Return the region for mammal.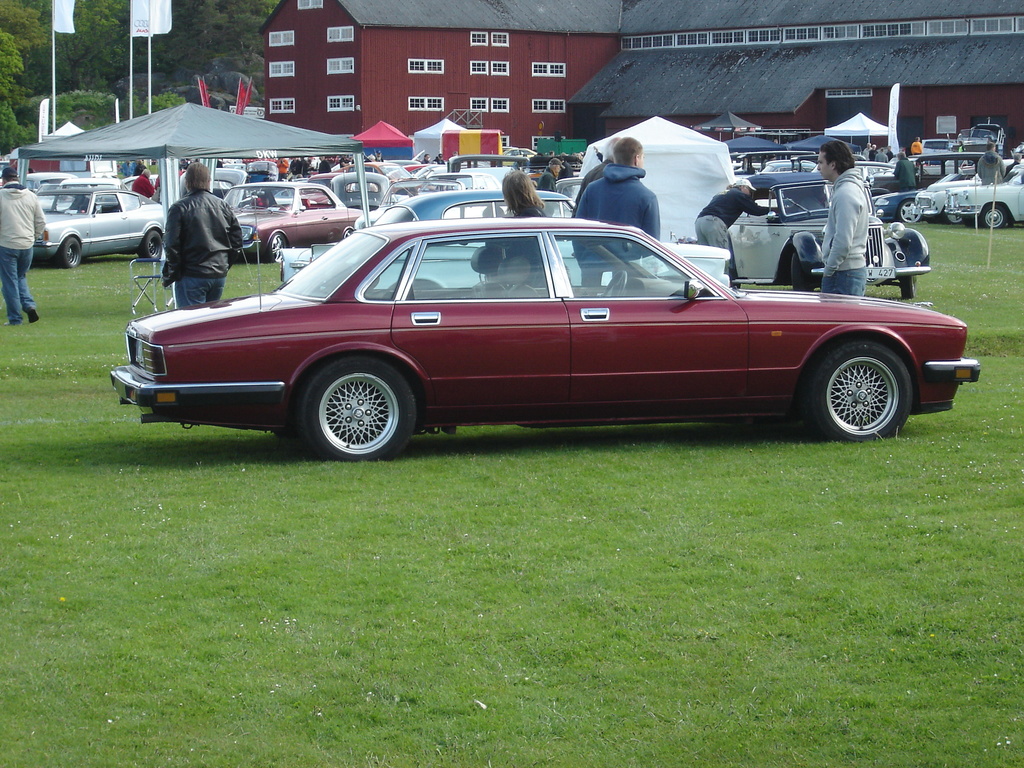
bbox=(570, 150, 582, 162).
